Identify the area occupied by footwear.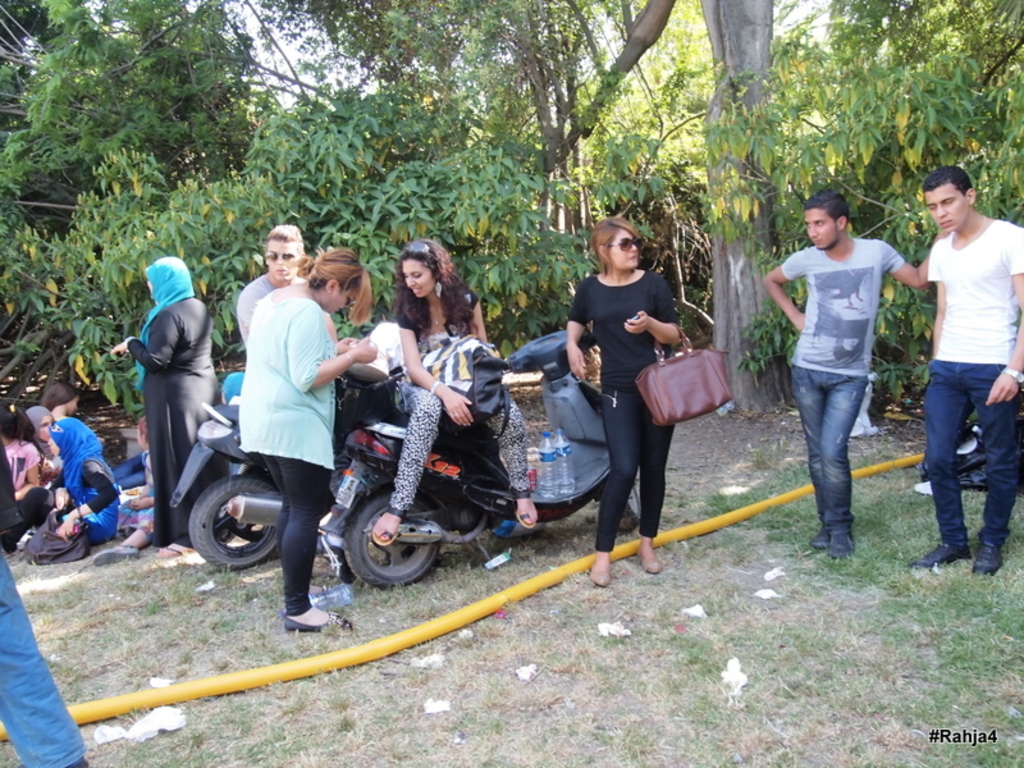
Area: x1=640, y1=543, x2=660, y2=572.
